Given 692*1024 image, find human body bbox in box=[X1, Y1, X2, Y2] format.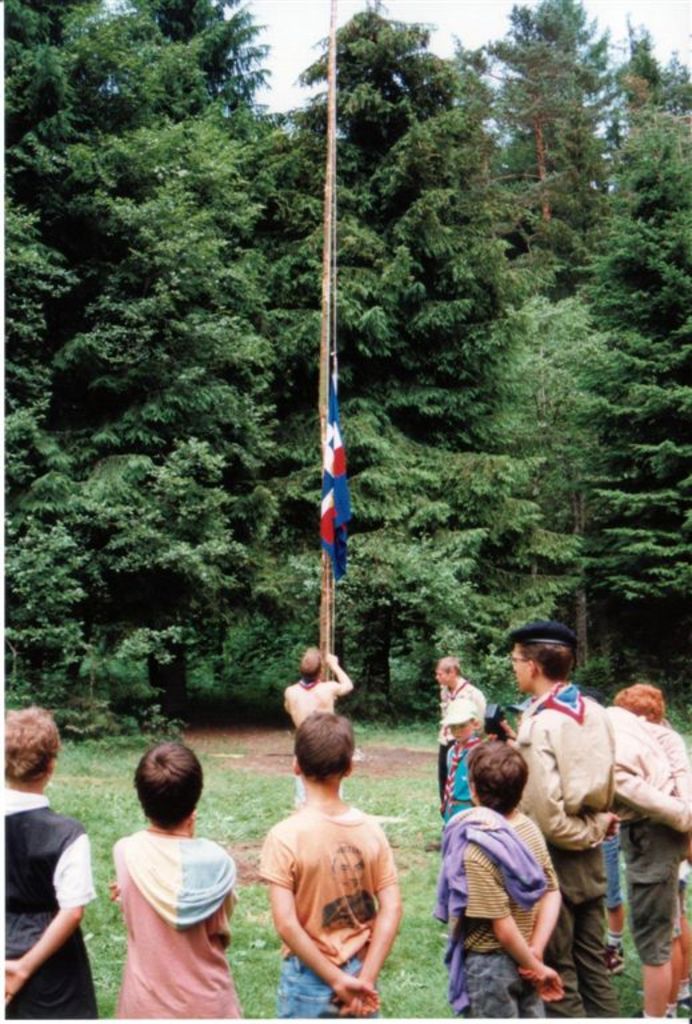
box=[227, 748, 419, 1020].
